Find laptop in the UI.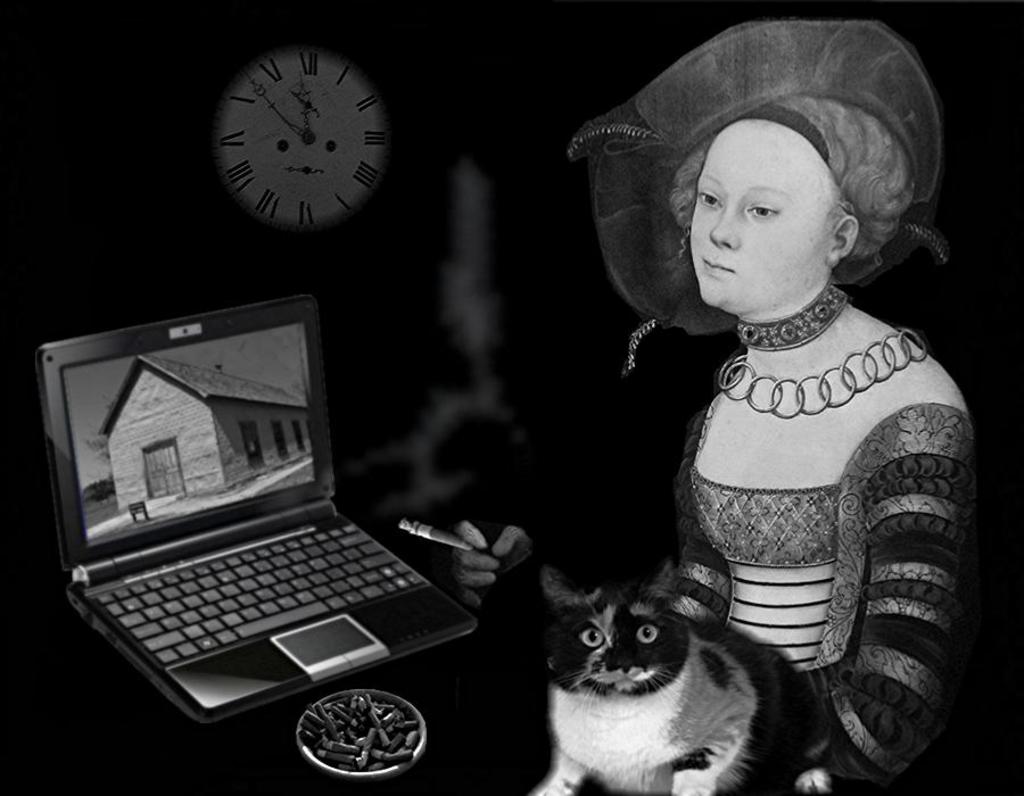
UI element at left=36, top=283, right=486, bottom=738.
